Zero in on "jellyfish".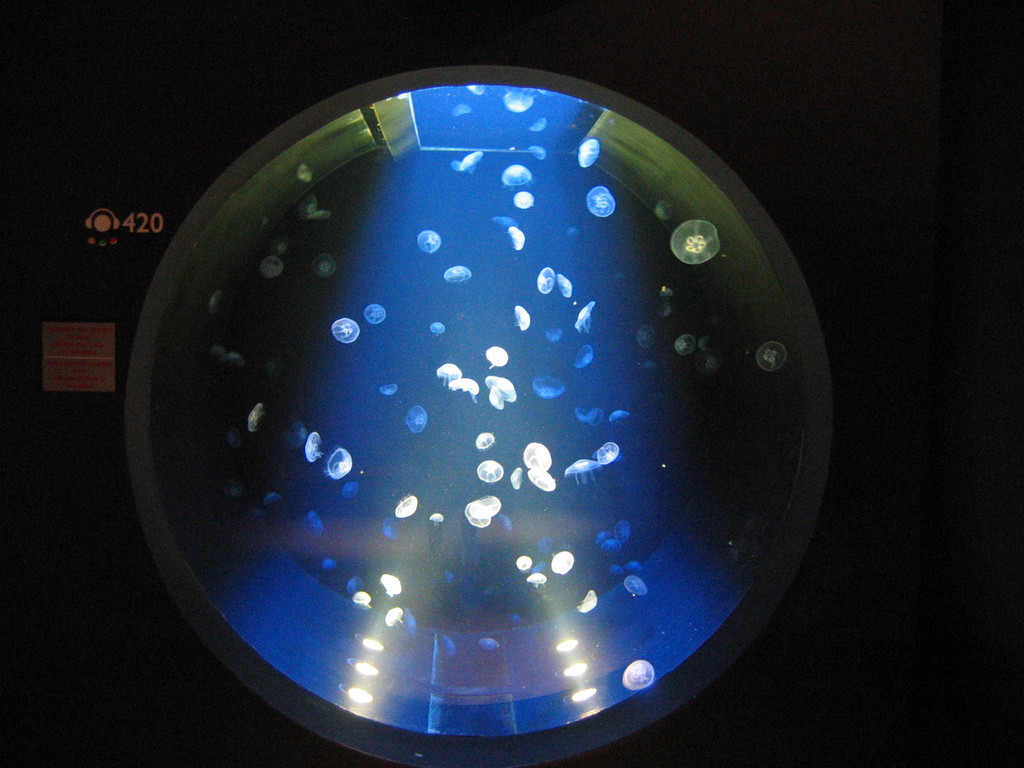
Zeroed in: l=305, t=200, r=334, b=227.
